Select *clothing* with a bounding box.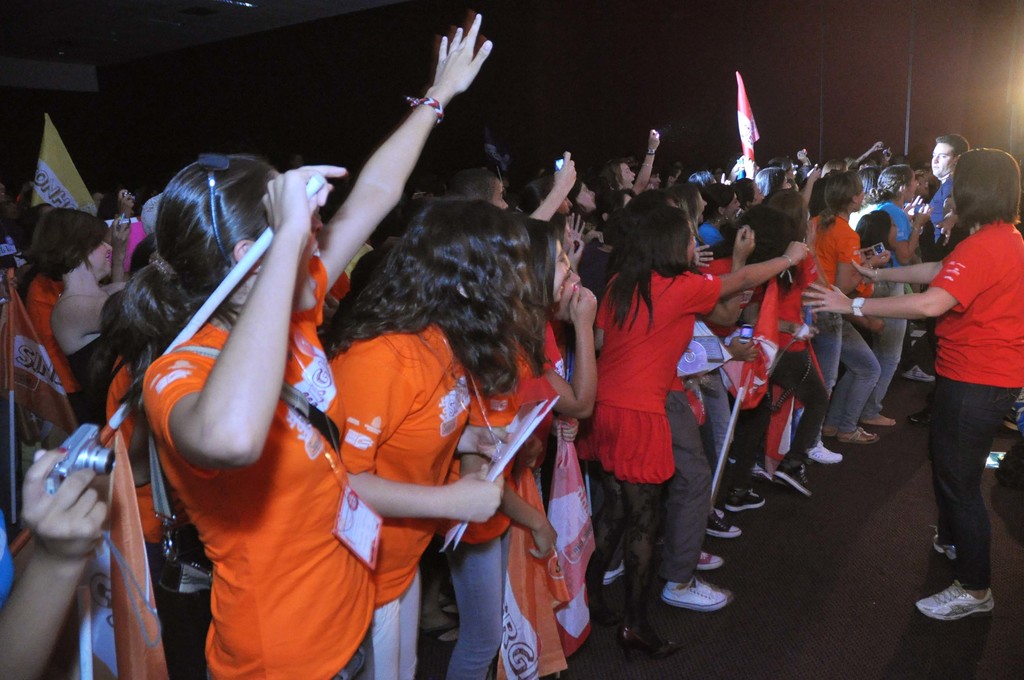
box=[331, 625, 376, 679].
